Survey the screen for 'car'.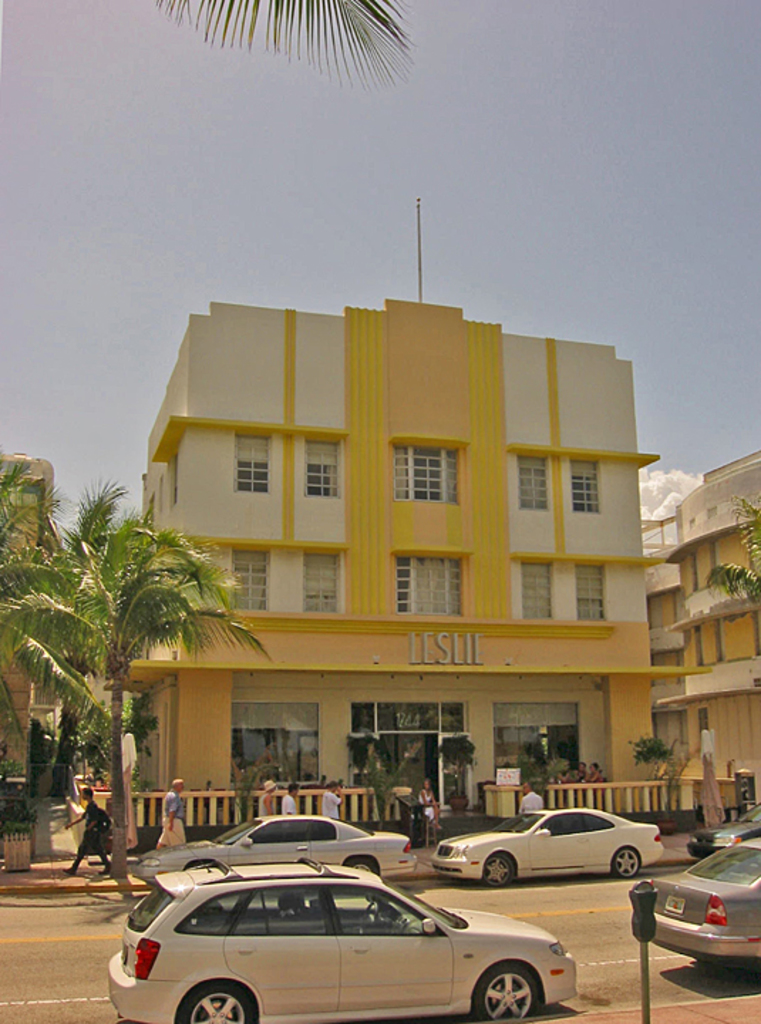
Survey found: region(651, 835, 760, 986).
